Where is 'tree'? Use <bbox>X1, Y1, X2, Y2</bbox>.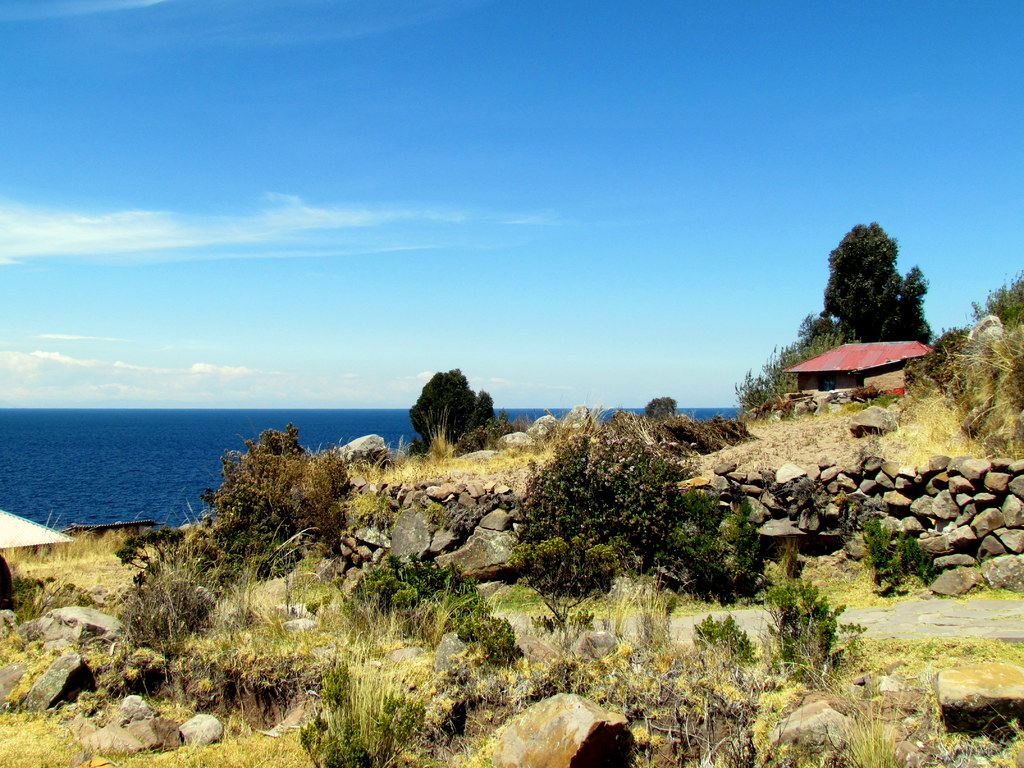
<bbox>410, 369, 496, 454</bbox>.
